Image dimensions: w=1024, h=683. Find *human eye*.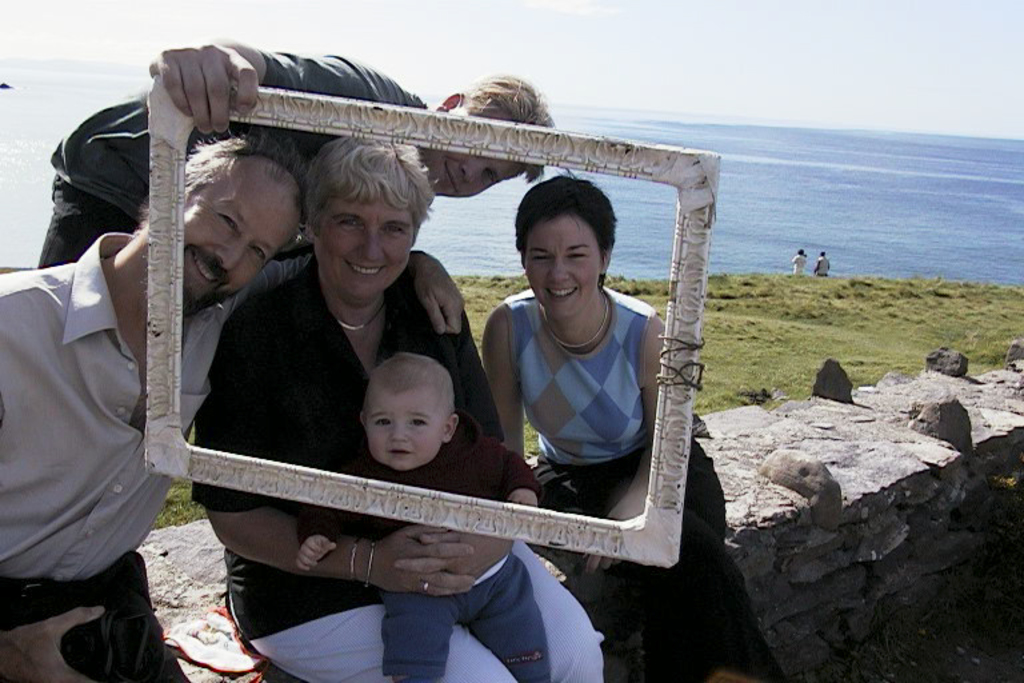
369/415/391/428.
